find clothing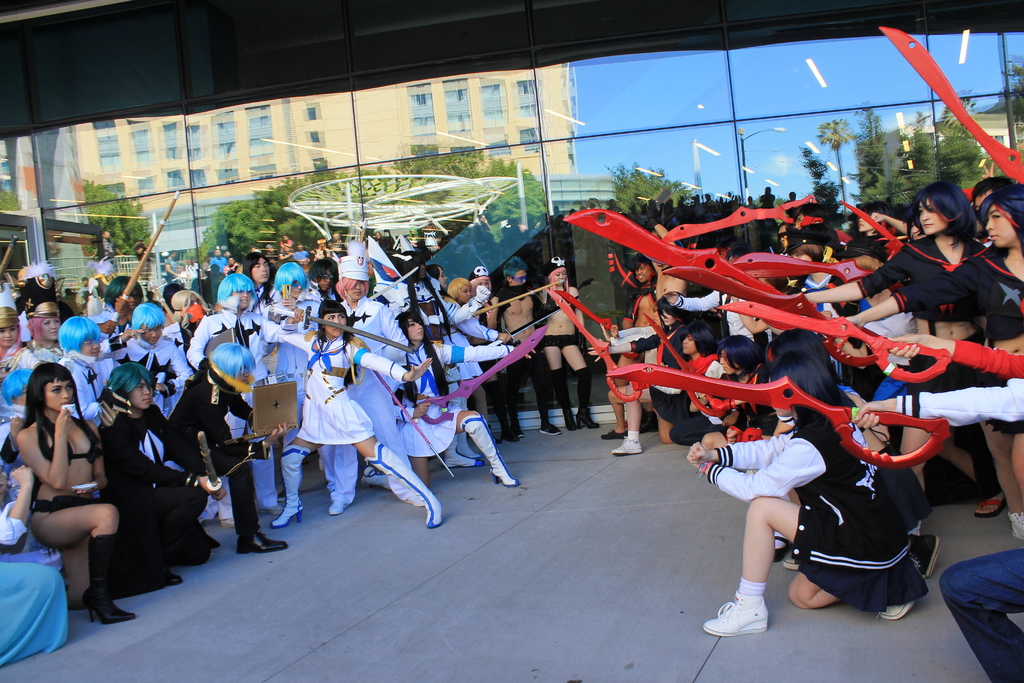
[x1=890, y1=202, x2=1013, y2=377]
